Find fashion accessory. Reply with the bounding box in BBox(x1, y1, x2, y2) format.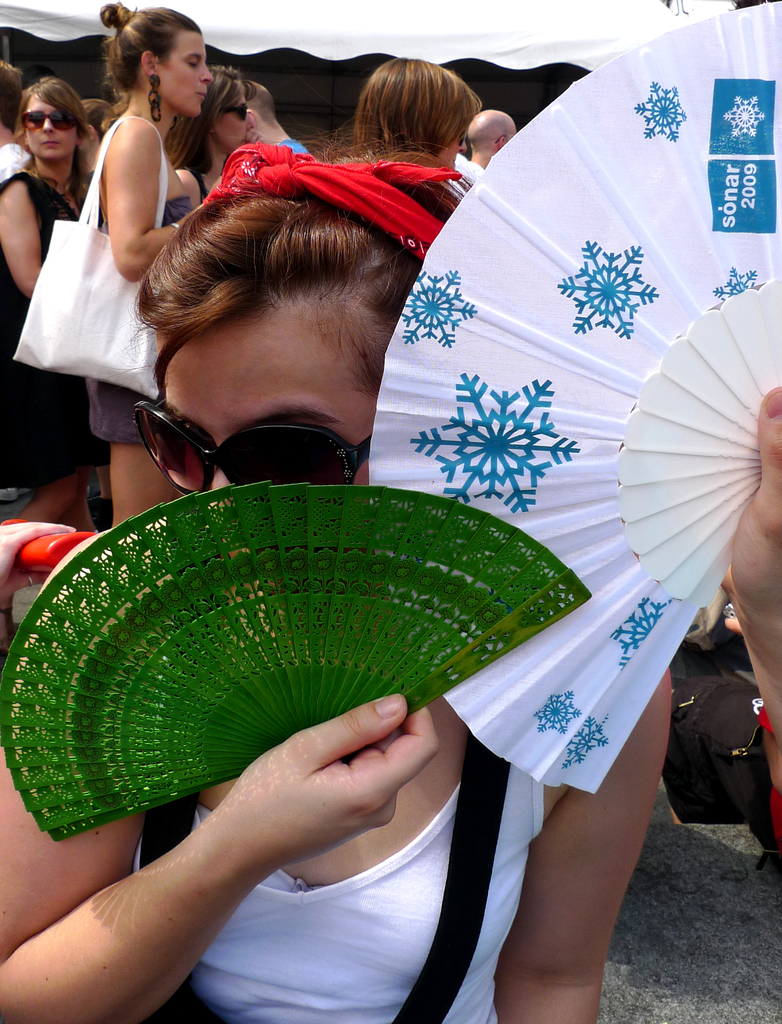
BBox(165, 217, 183, 231).
